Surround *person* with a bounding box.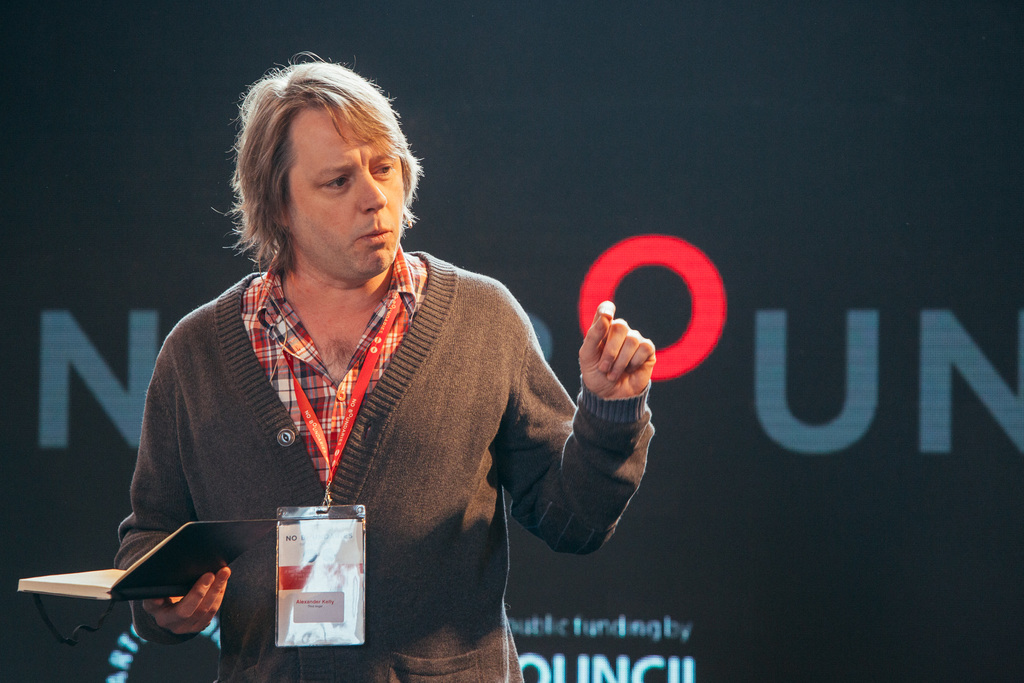
x1=119, y1=74, x2=653, y2=660.
